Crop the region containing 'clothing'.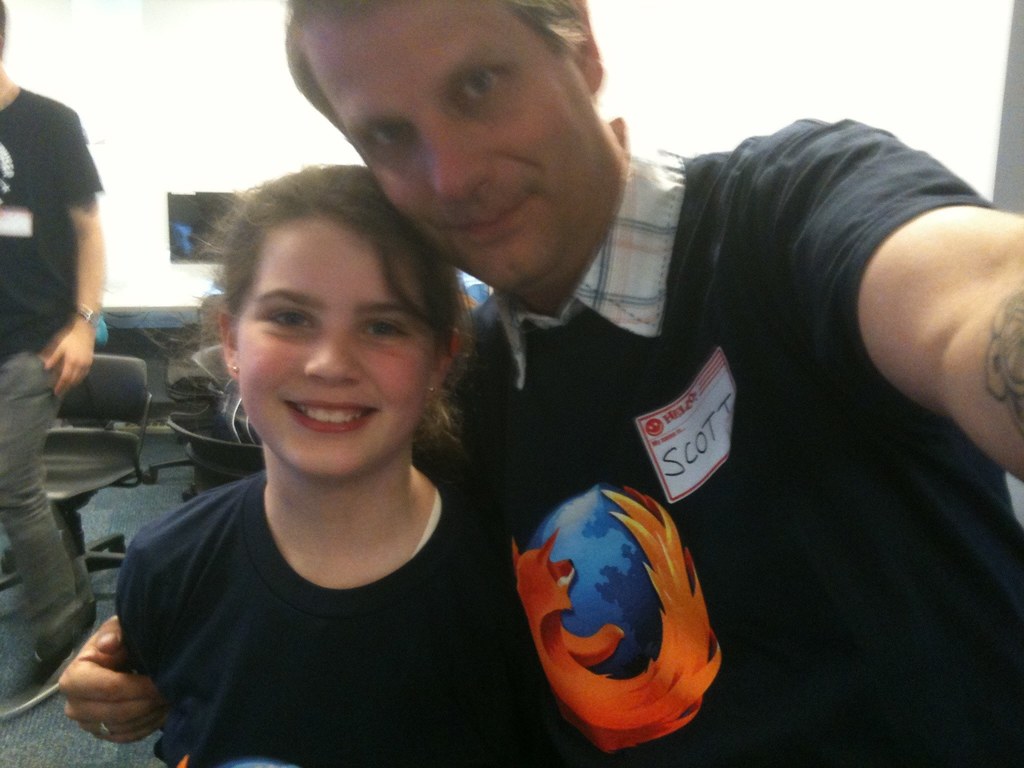
Crop region: x1=0, y1=346, x2=108, y2=668.
